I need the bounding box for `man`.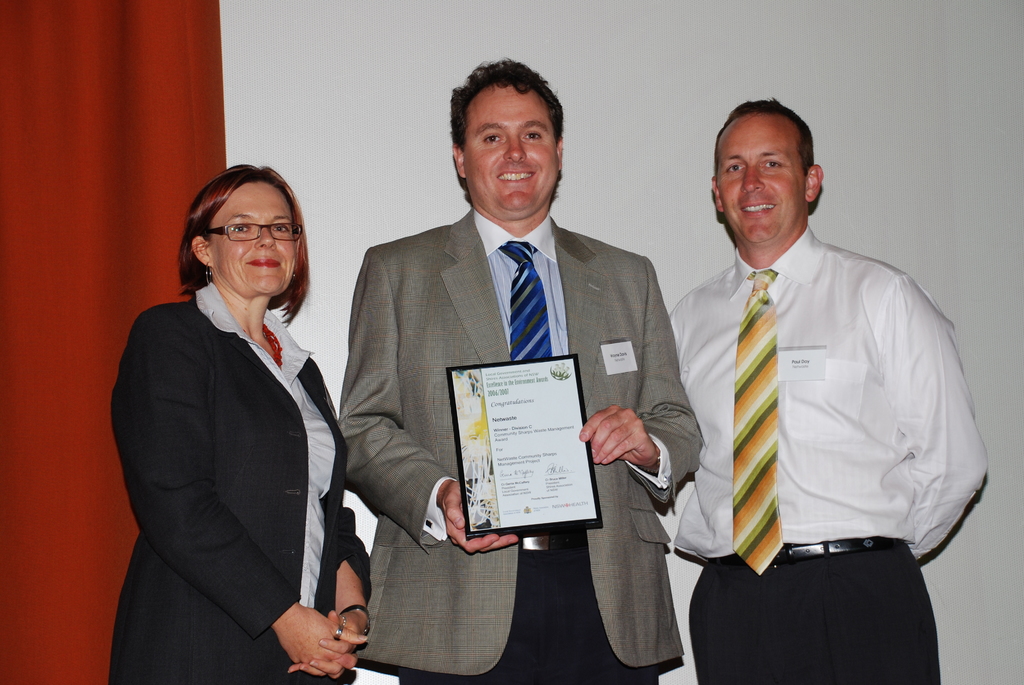
Here it is: box(336, 65, 722, 684).
